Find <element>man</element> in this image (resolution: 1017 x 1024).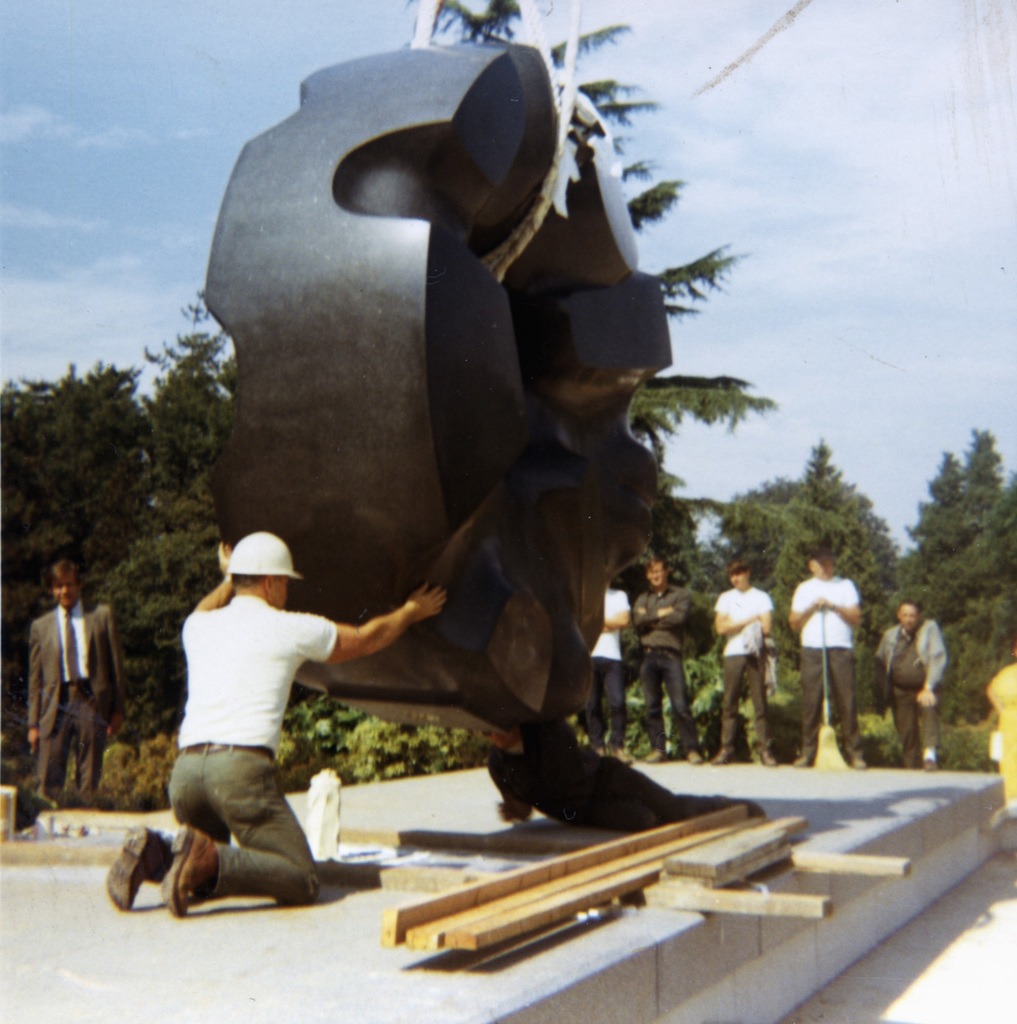
box(710, 558, 775, 770).
